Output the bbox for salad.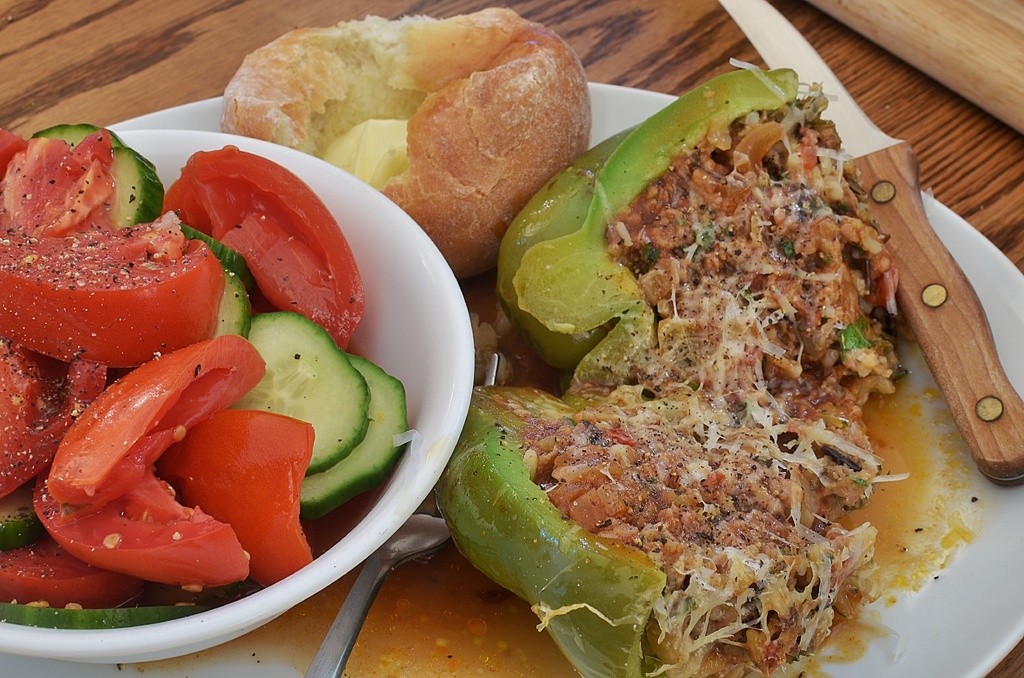
[0, 118, 410, 630].
